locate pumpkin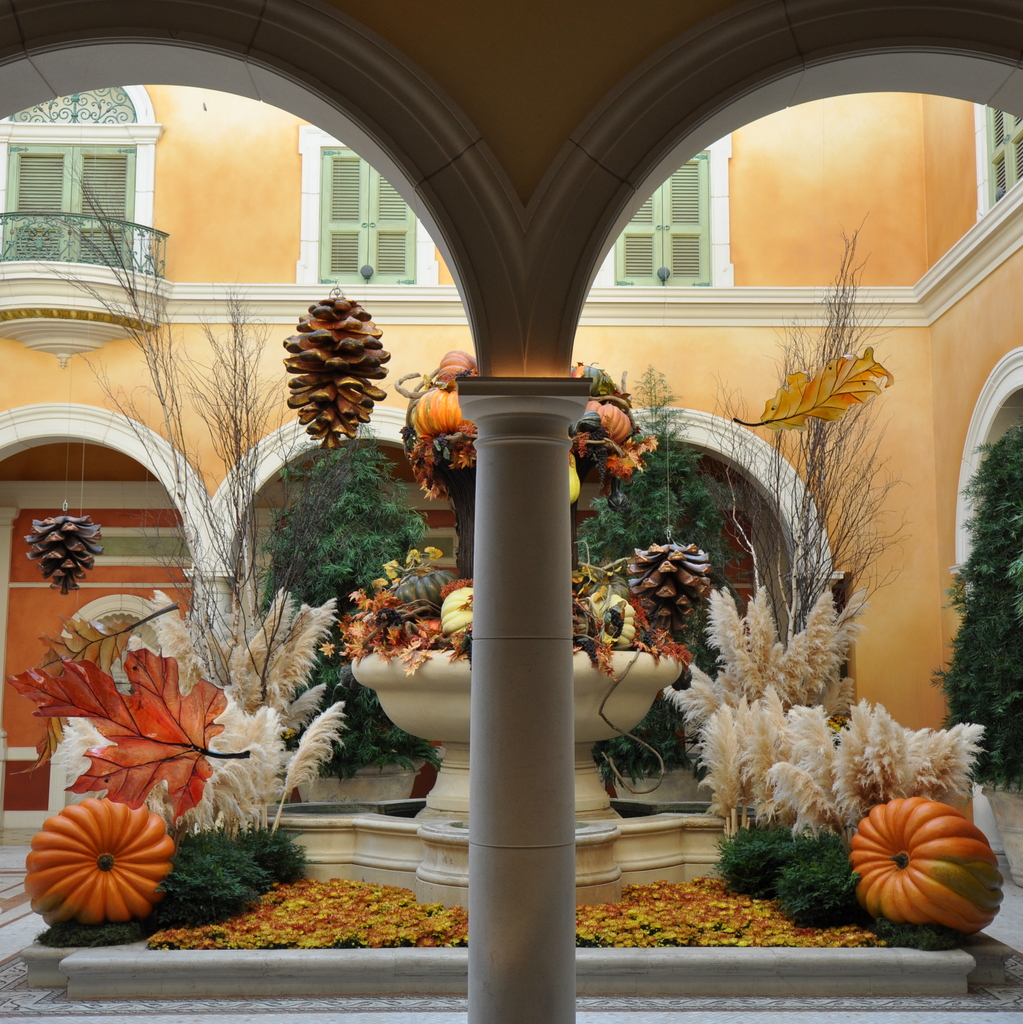
detection(411, 387, 467, 438)
